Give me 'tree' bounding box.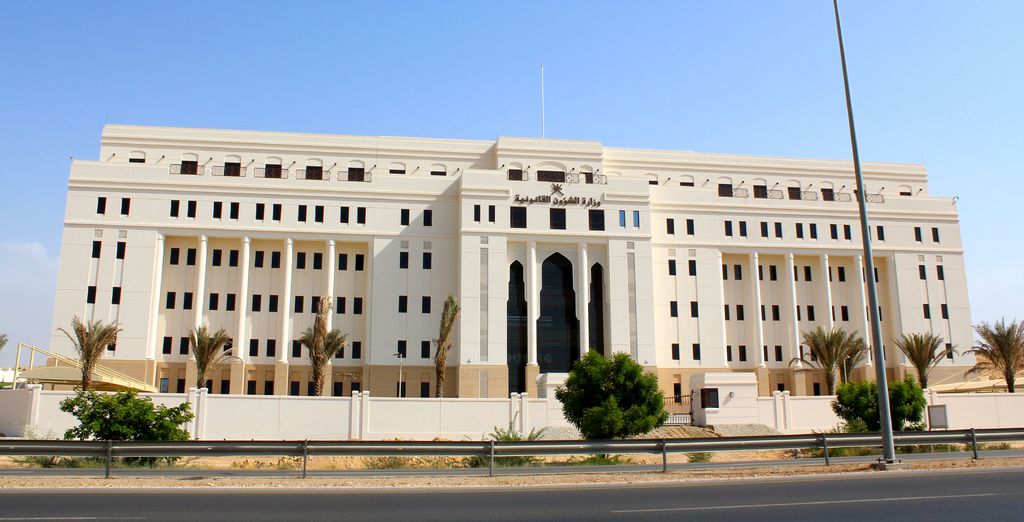
<bbox>438, 295, 461, 399</bbox>.
